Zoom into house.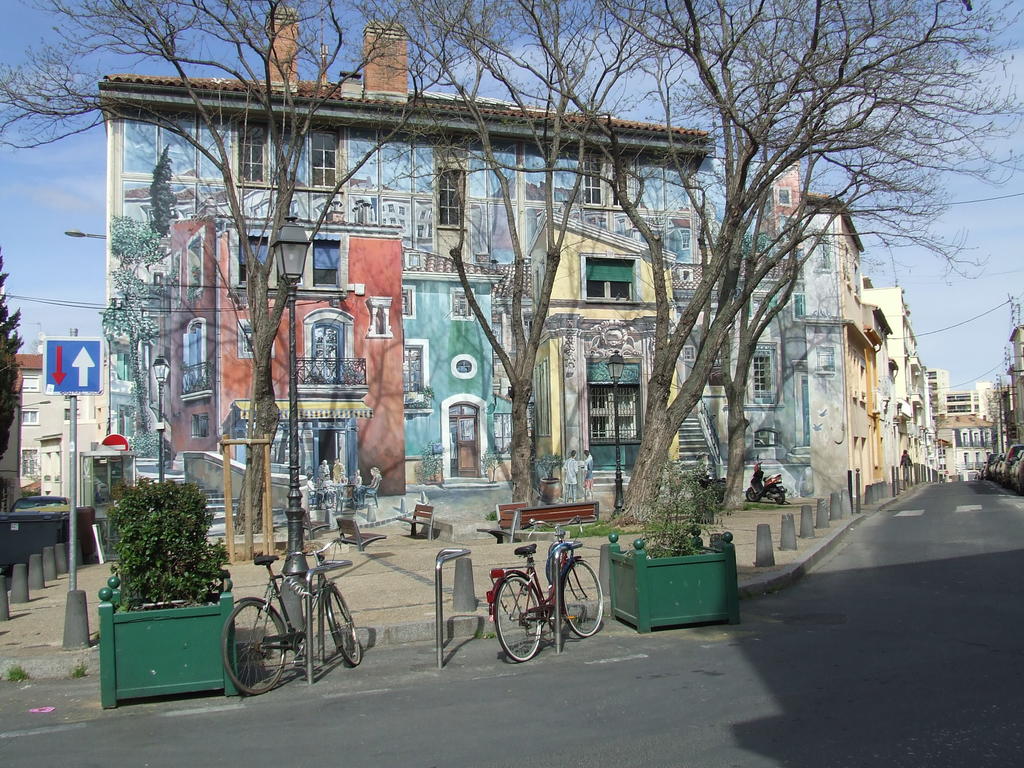
Zoom target: <bbox>878, 282, 938, 481</bbox>.
